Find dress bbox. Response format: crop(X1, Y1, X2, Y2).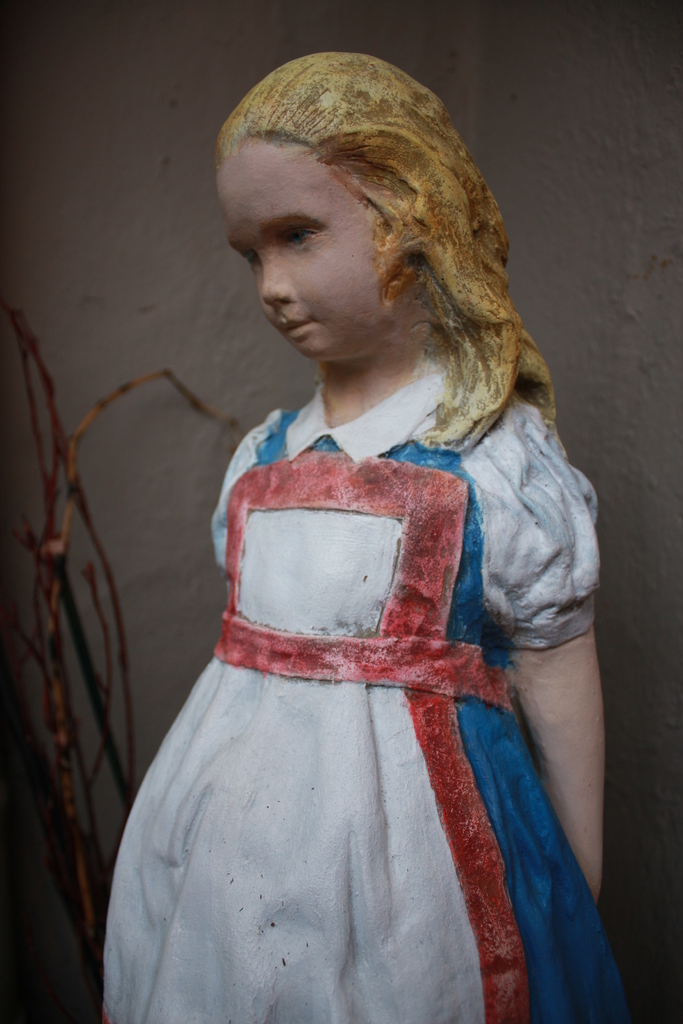
crop(99, 363, 604, 1023).
